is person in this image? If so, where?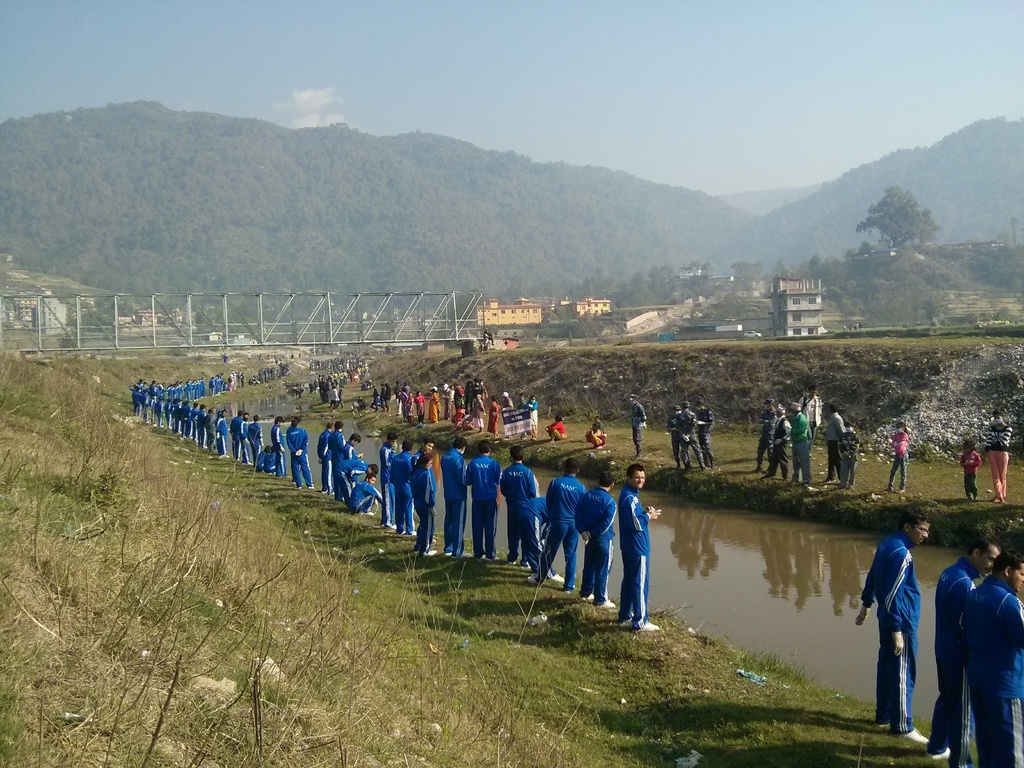
Yes, at detection(319, 419, 333, 494).
